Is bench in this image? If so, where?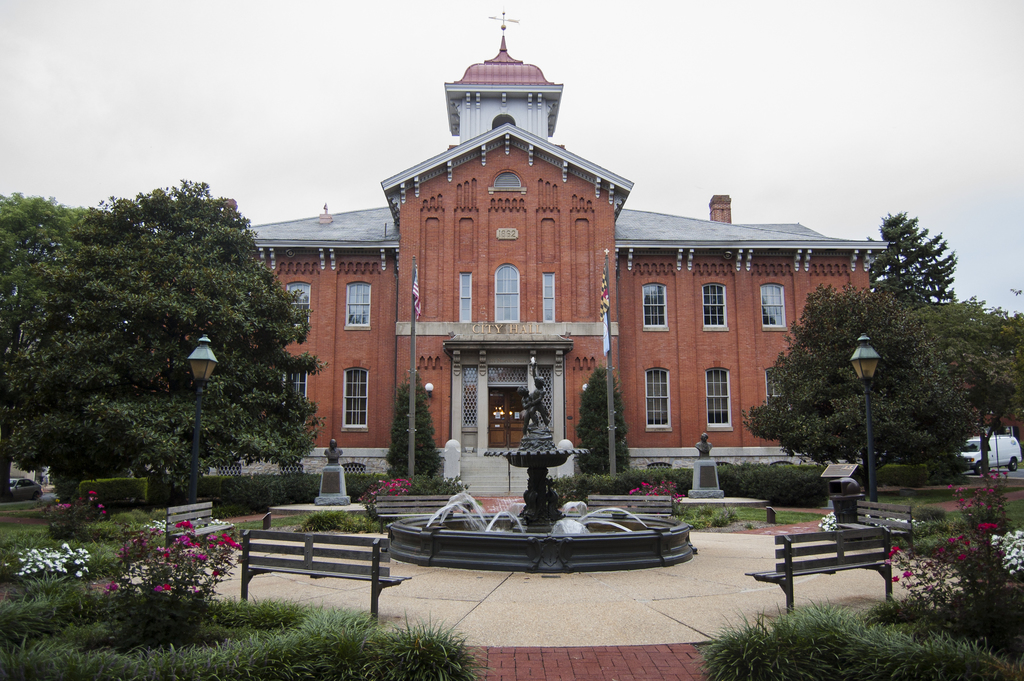
Yes, at (227, 527, 410, 620).
